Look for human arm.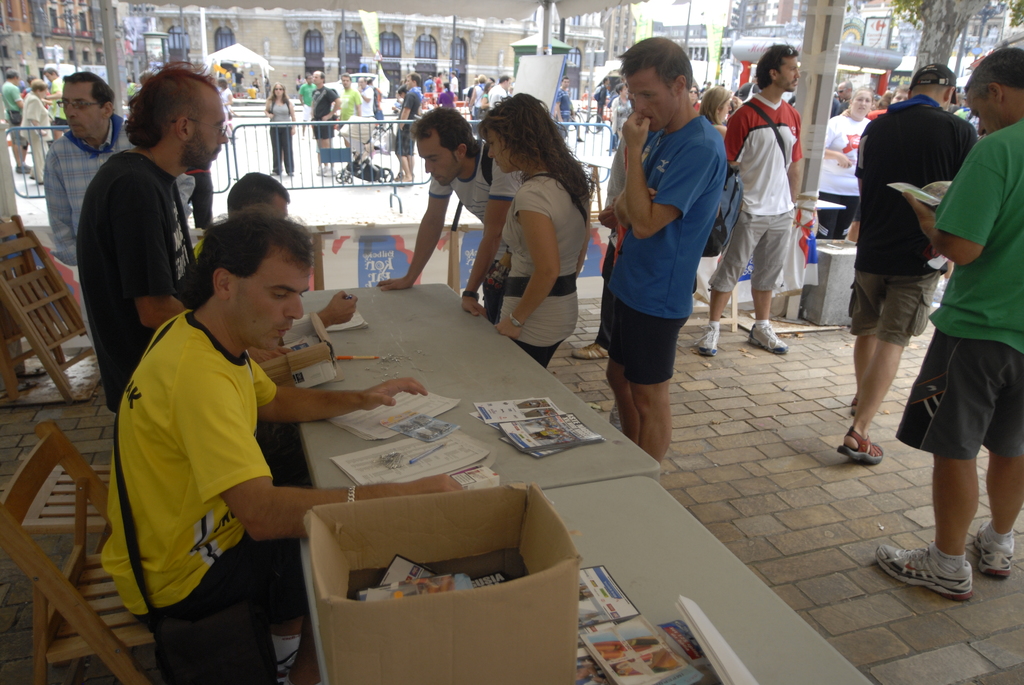
Found: detection(248, 354, 428, 426).
